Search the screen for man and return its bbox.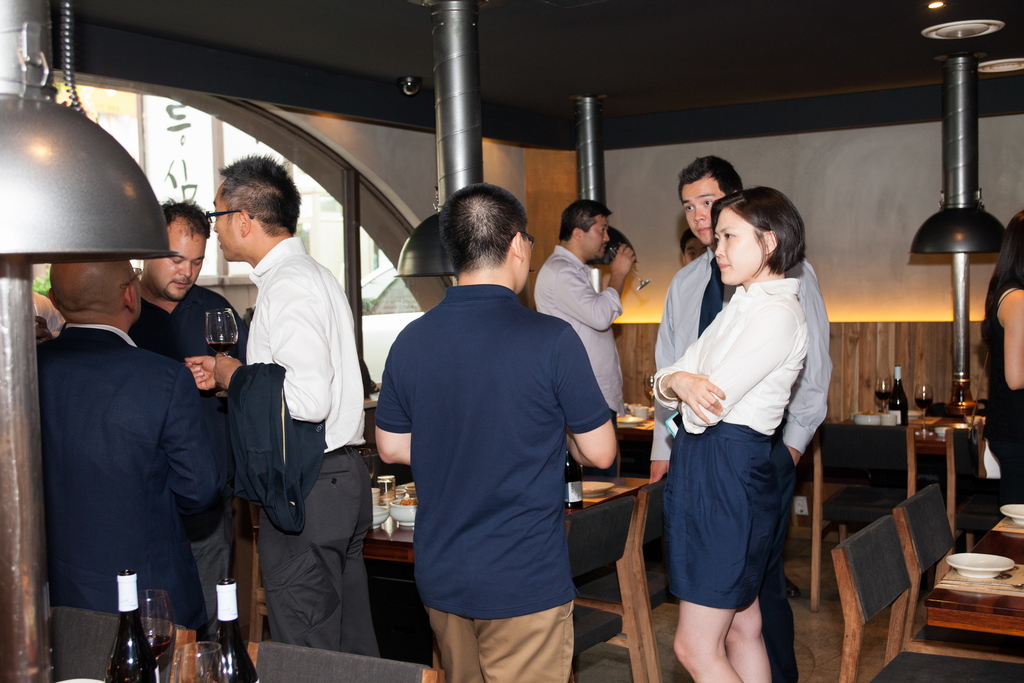
Found: locate(186, 154, 376, 657).
